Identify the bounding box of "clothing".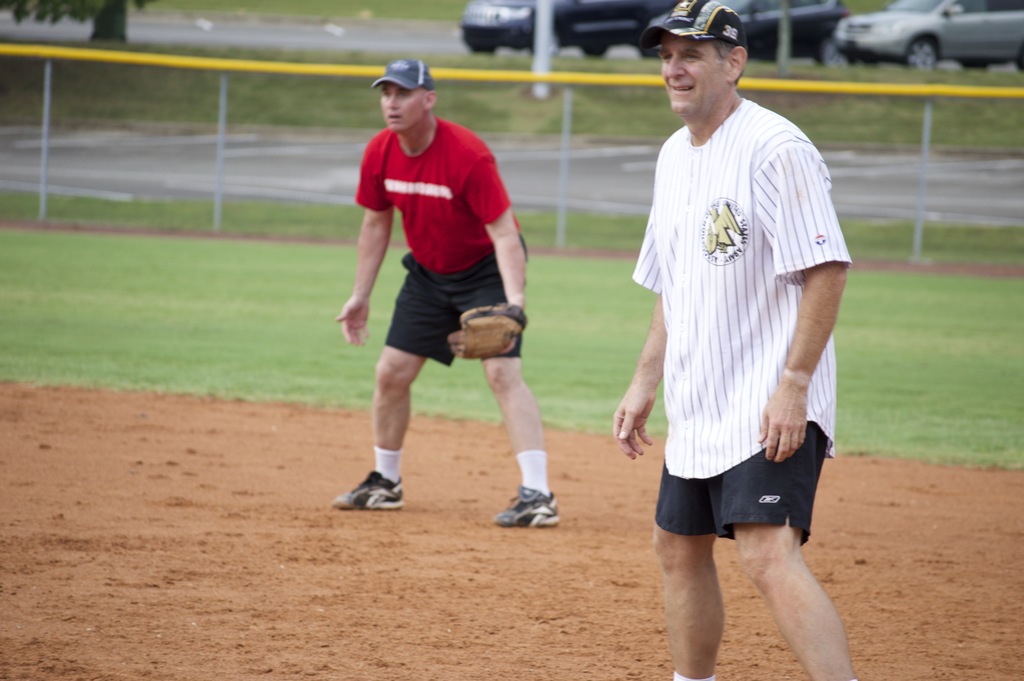
box=[355, 112, 534, 371].
